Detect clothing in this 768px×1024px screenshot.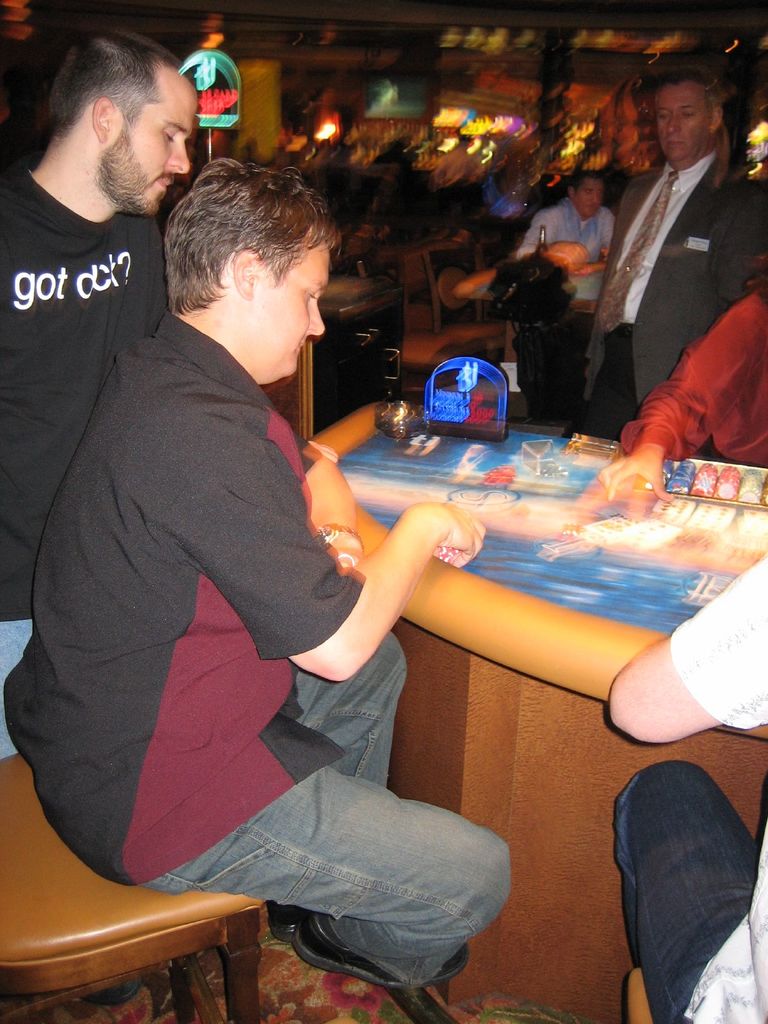
Detection: BBox(44, 188, 516, 986).
